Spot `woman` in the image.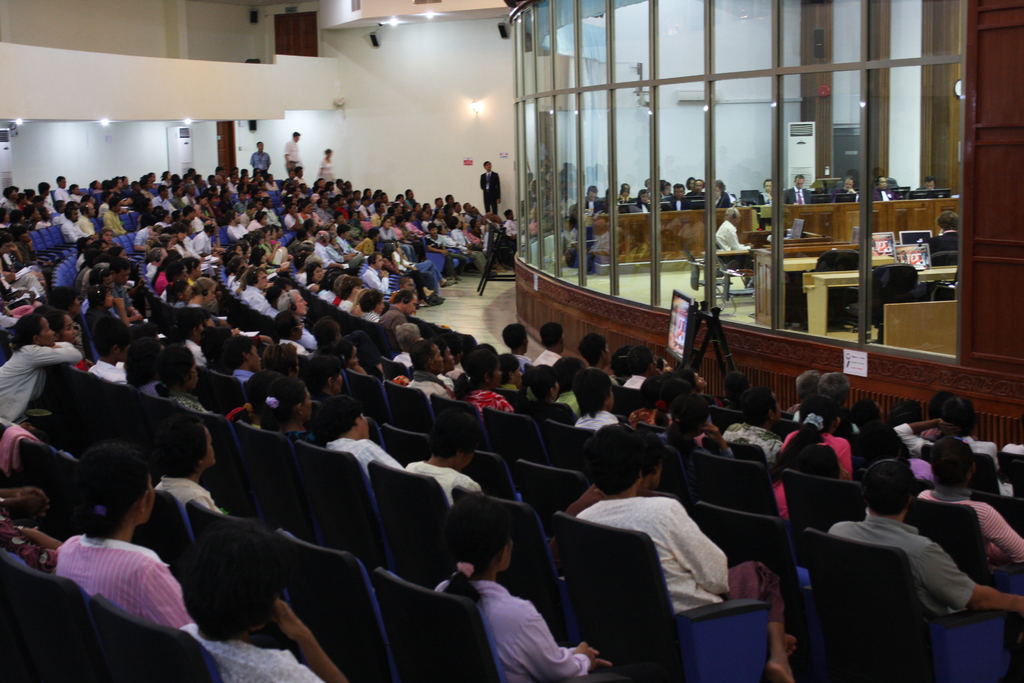
`woman` found at select_region(149, 254, 182, 296).
